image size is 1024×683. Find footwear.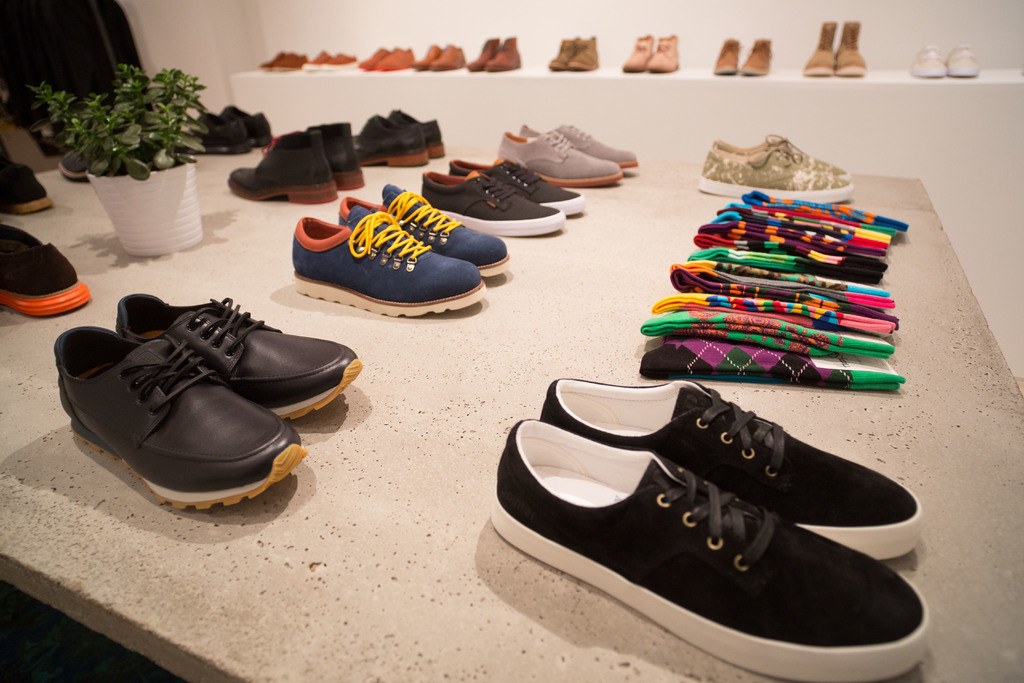
l=292, t=204, r=493, b=315.
